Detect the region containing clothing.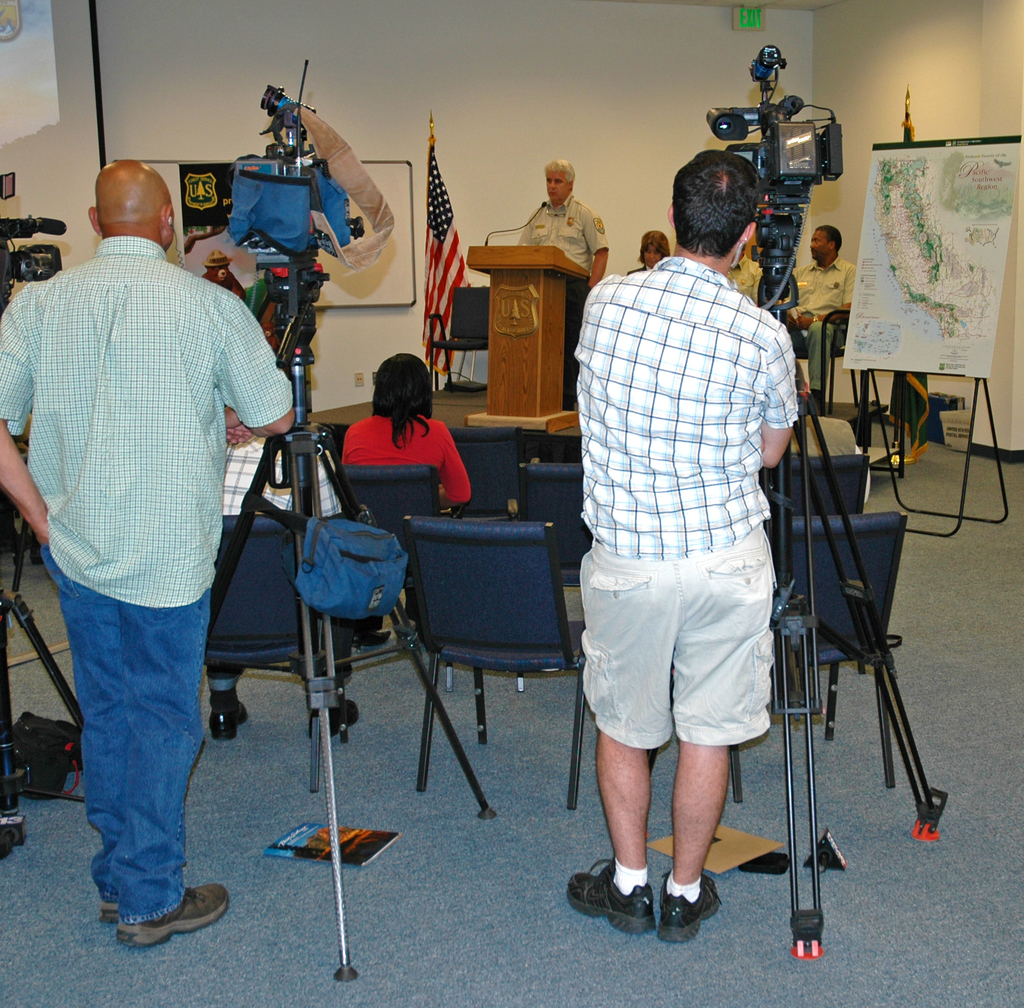
BBox(212, 421, 342, 700).
